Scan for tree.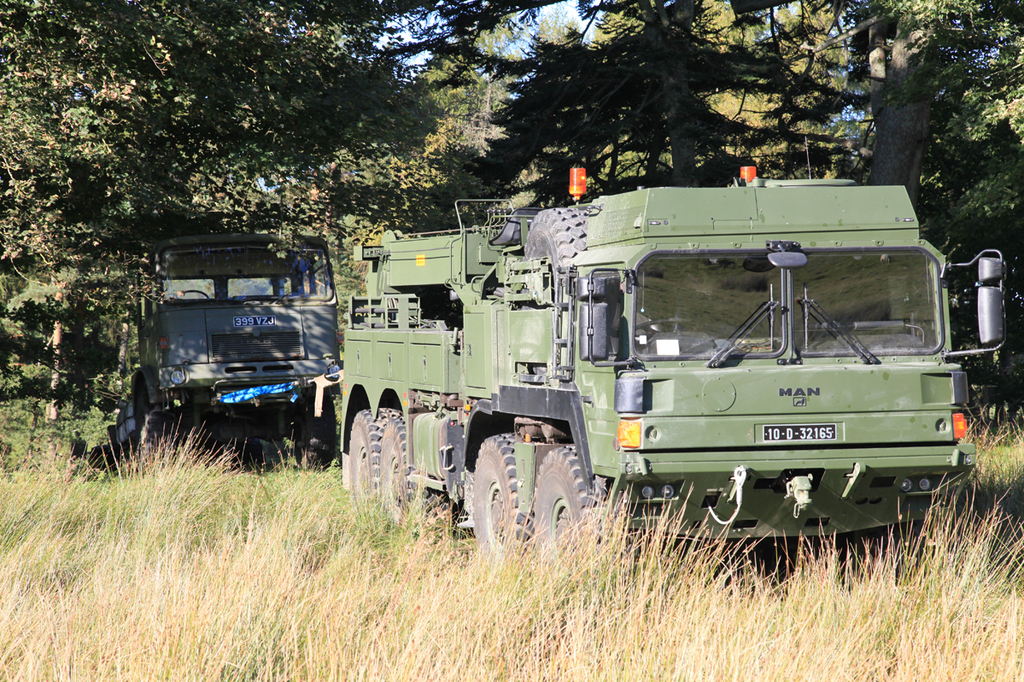
Scan result: [left=772, top=0, right=987, bottom=186].
